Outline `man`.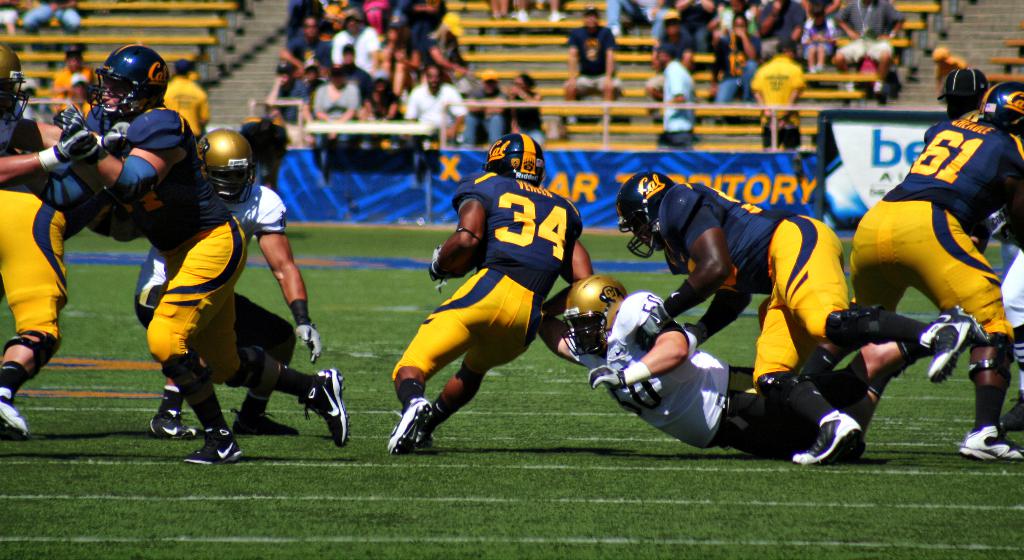
Outline: region(606, 166, 850, 382).
